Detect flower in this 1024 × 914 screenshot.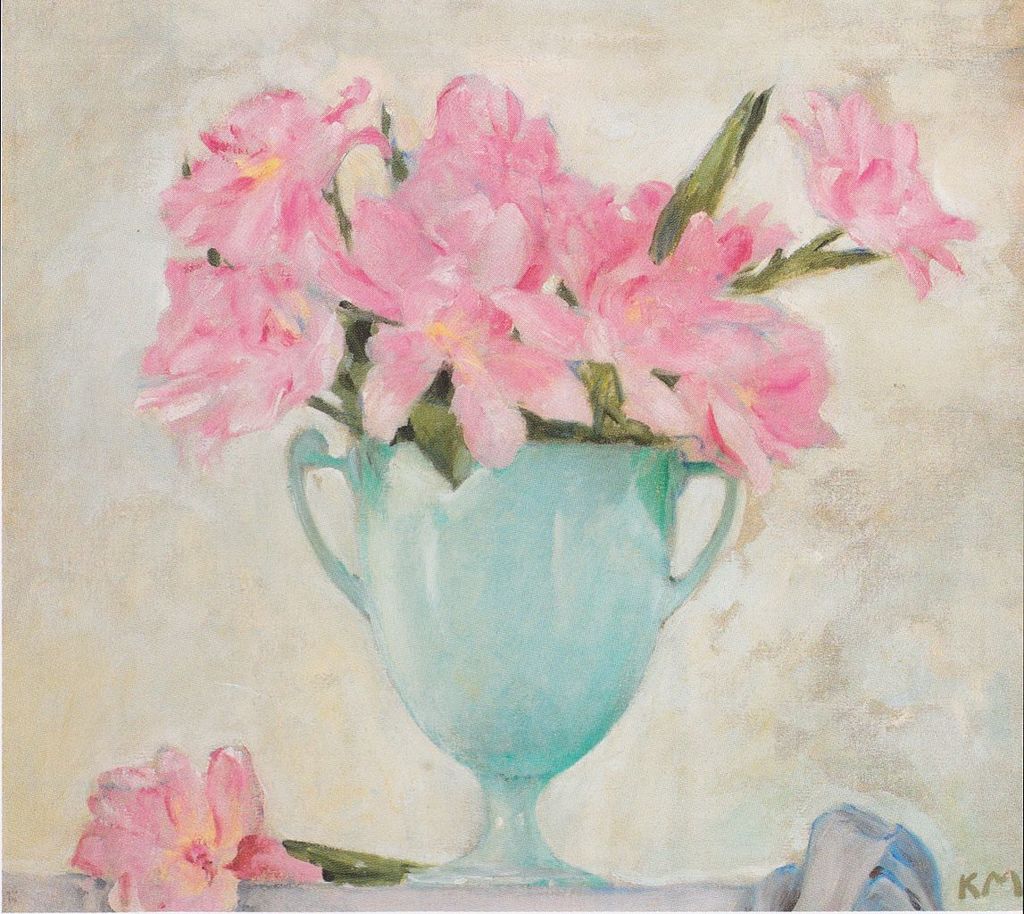
Detection: [774,74,963,285].
